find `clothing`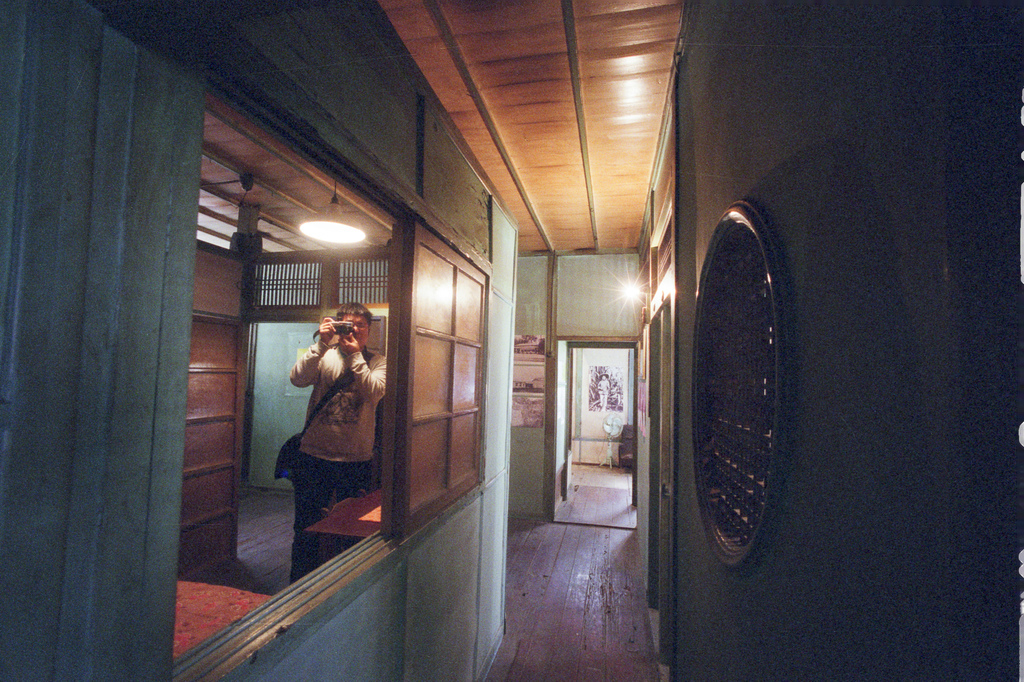
x1=276, y1=341, x2=392, y2=582
